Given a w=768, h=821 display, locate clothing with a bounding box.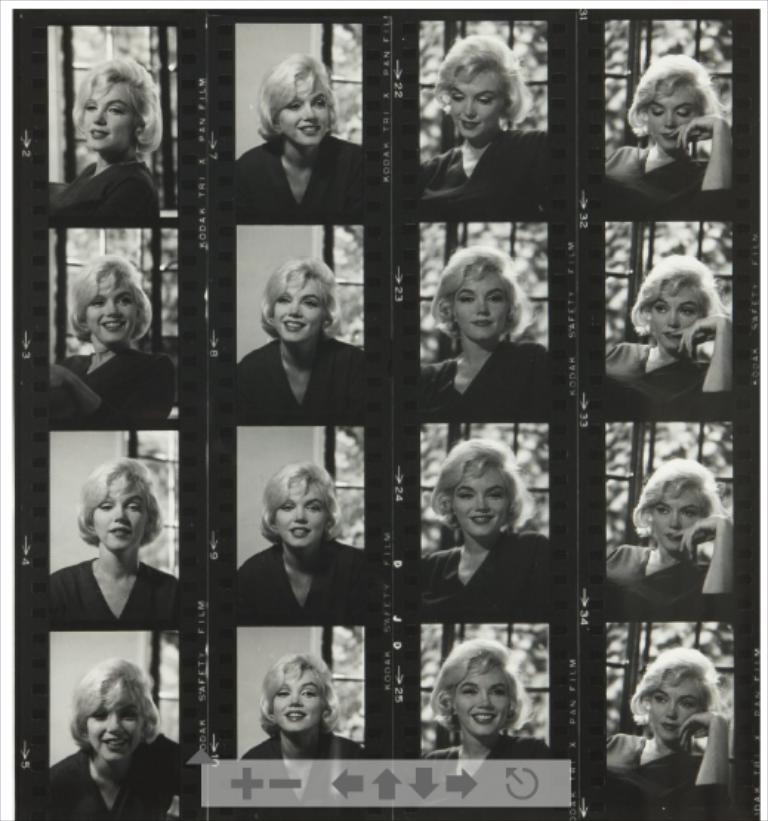
Located: bbox=(599, 731, 735, 820).
